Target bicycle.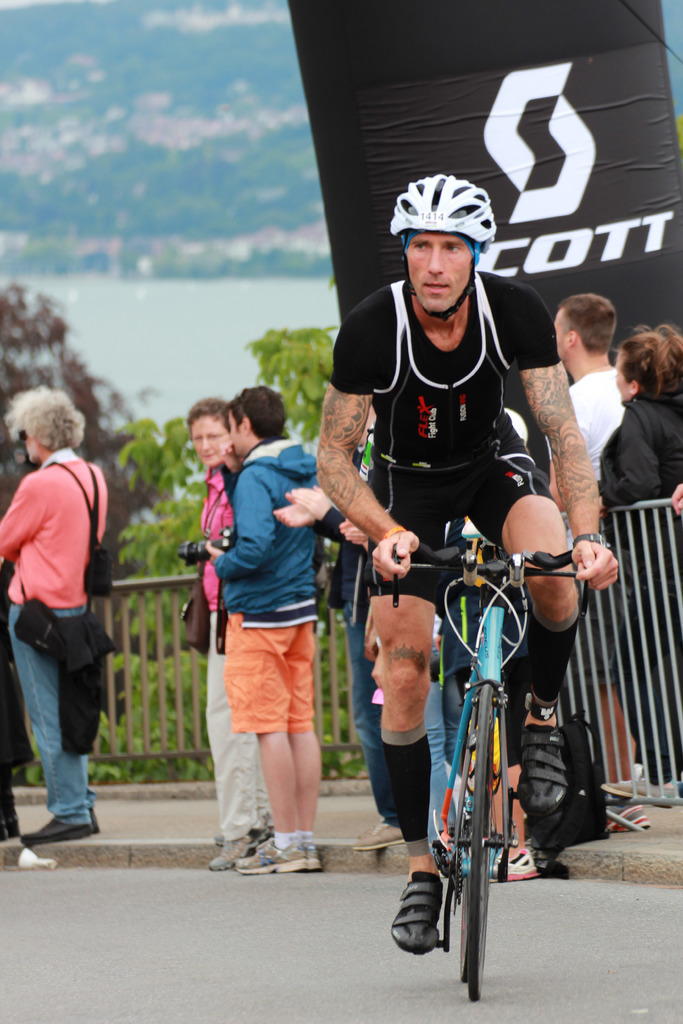
Target region: select_region(361, 515, 606, 998).
